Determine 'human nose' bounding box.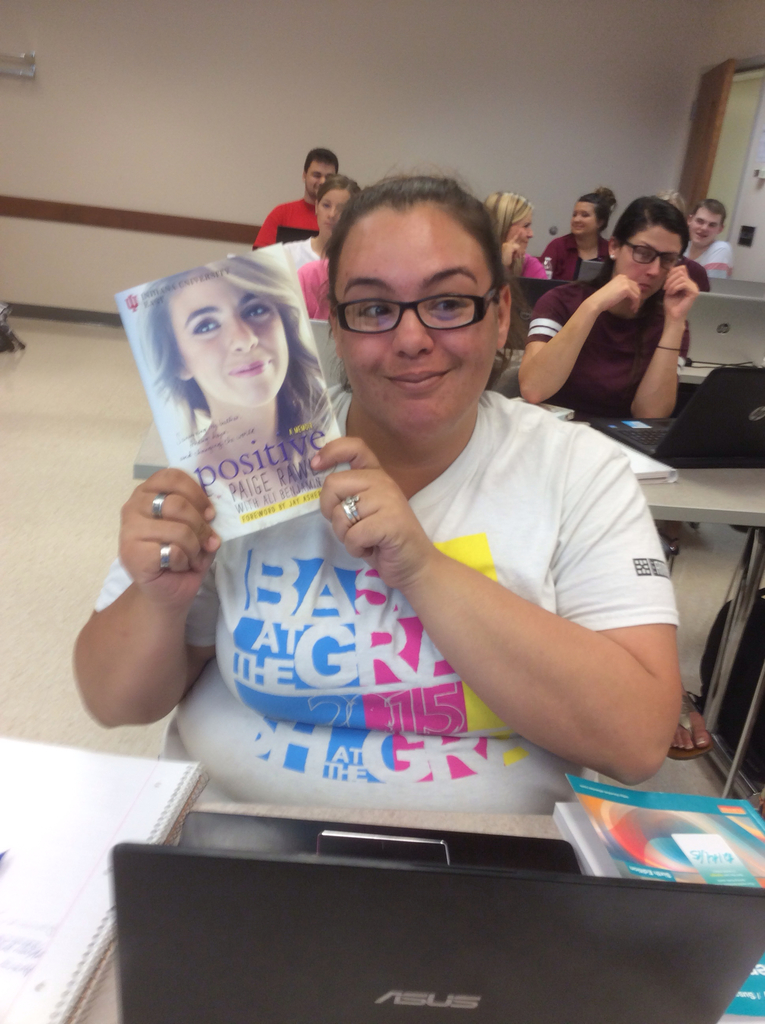
Determined: <bbox>647, 256, 662, 275</bbox>.
